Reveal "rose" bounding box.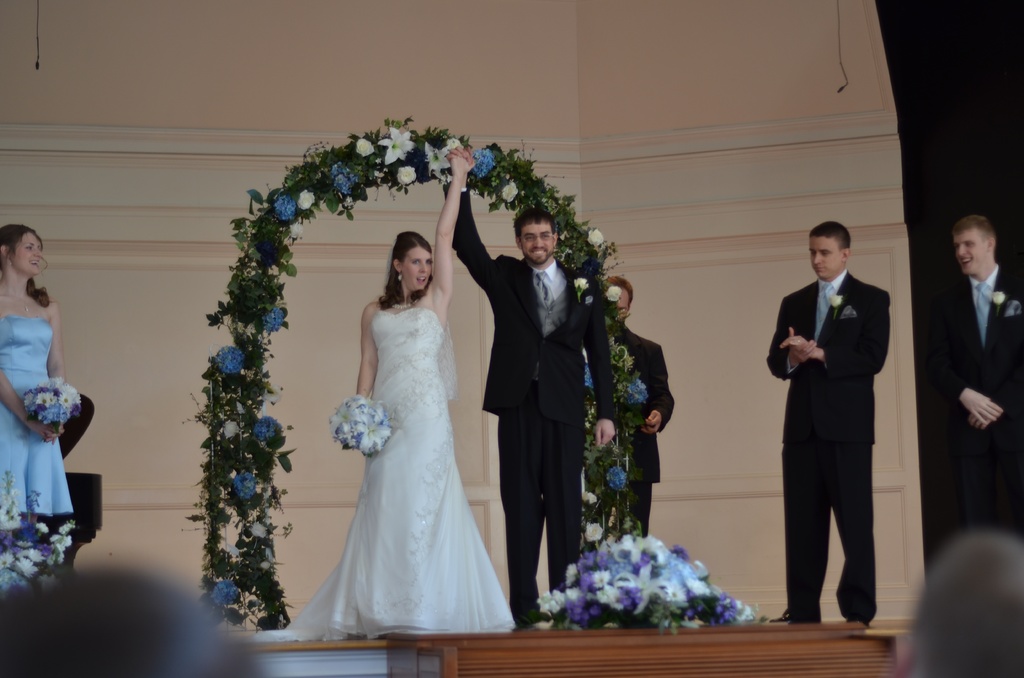
Revealed: bbox(581, 492, 596, 504).
